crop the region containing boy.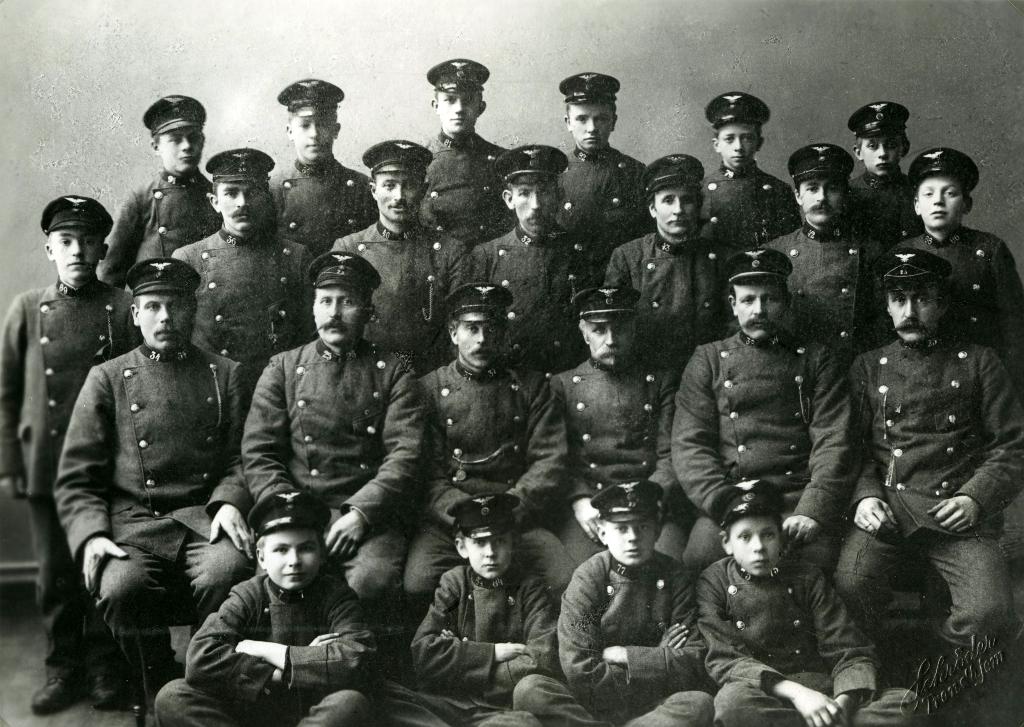
Crop region: [left=695, top=485, right=941, bottom=726].
